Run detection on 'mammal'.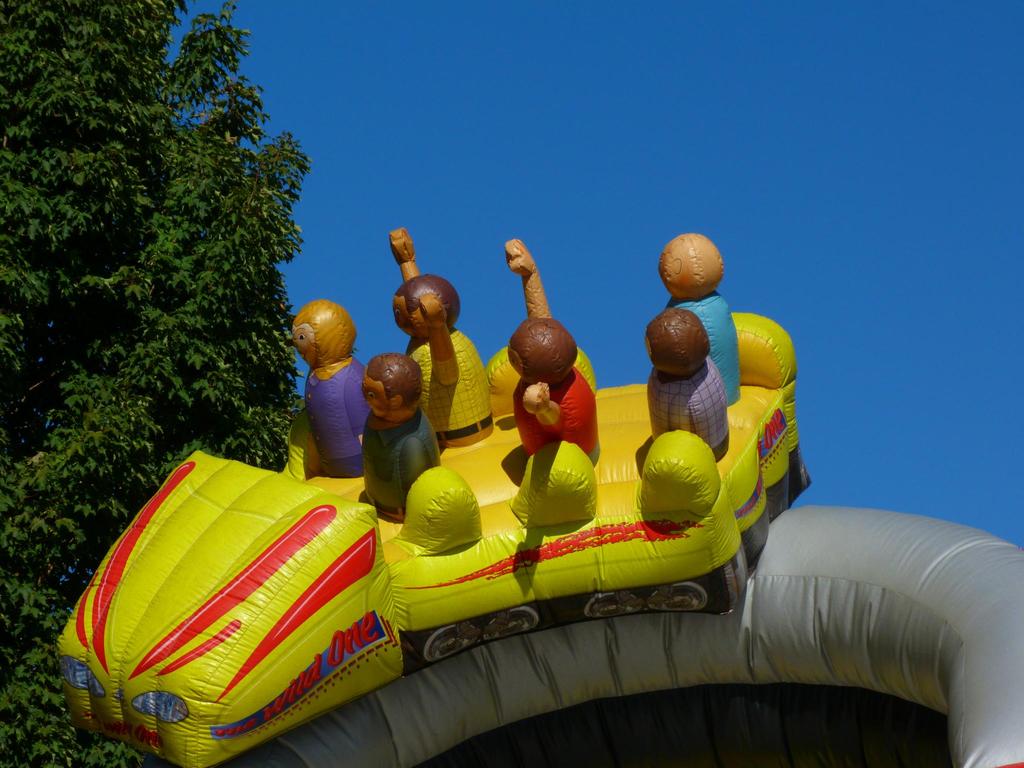
Result: (390, 227, 495, 442).
